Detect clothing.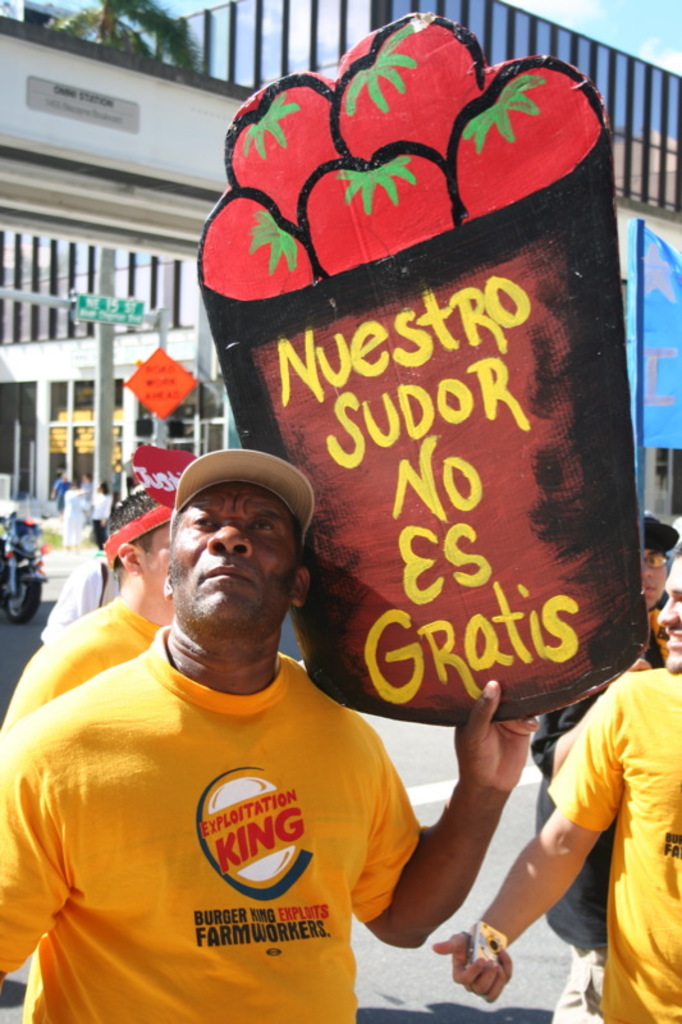
Detected at pyautogui.locateOnScreen(548, 672, 681, 1023).
